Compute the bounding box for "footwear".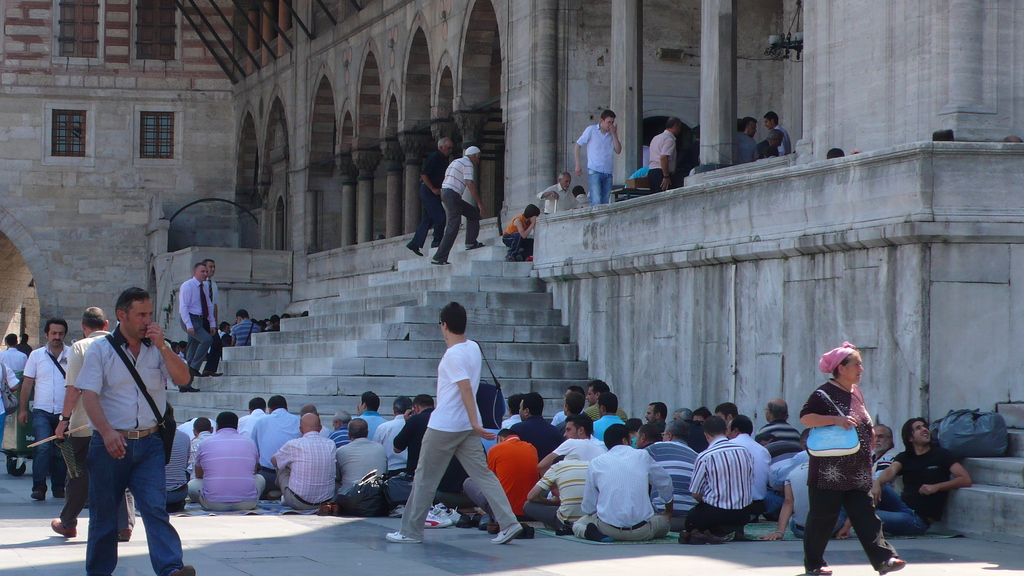
(left=34, top=490, right=44, bottom=502).
